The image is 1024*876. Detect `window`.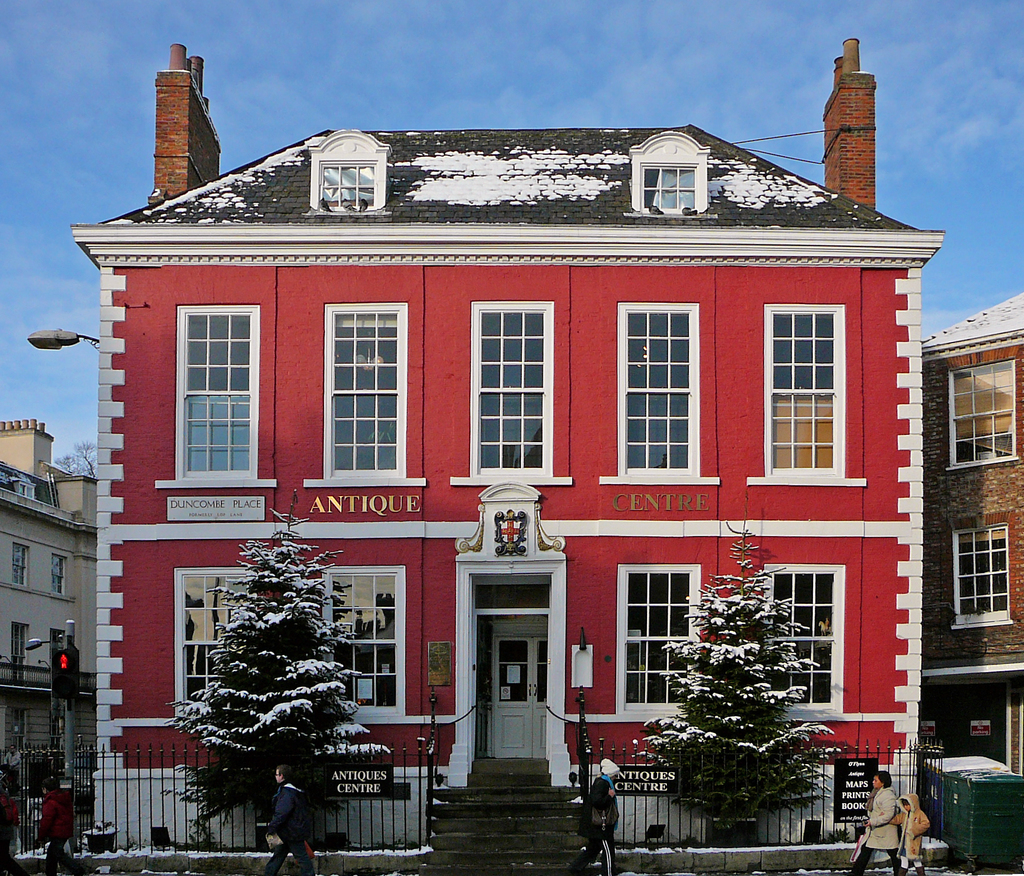
Detection: 626:131:721:222.
